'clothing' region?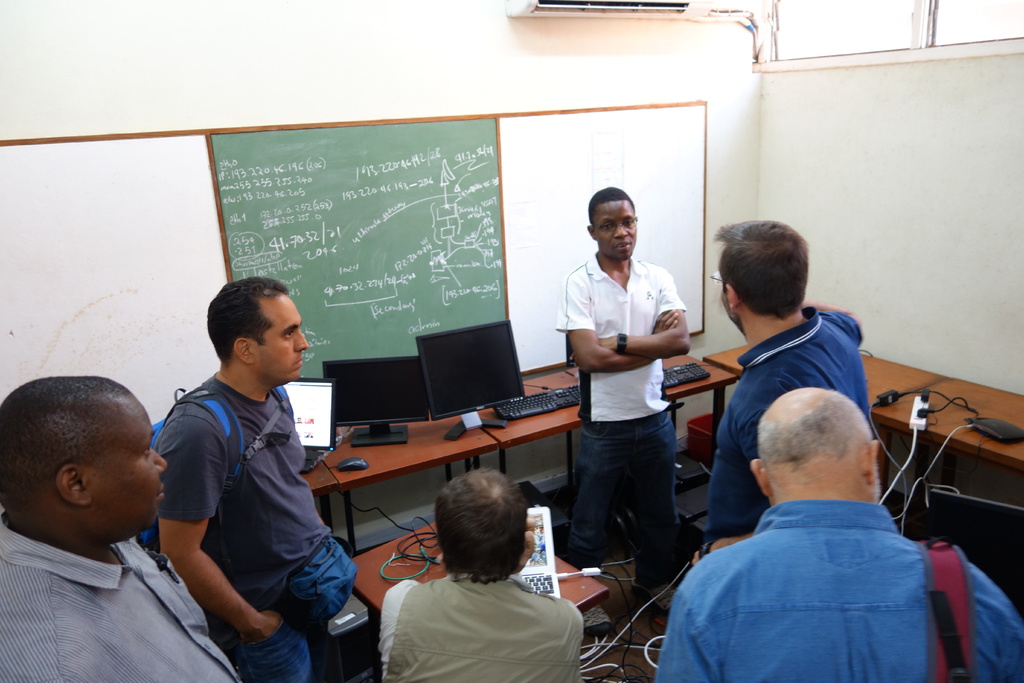
bbox(375, 571, 586, 682)
